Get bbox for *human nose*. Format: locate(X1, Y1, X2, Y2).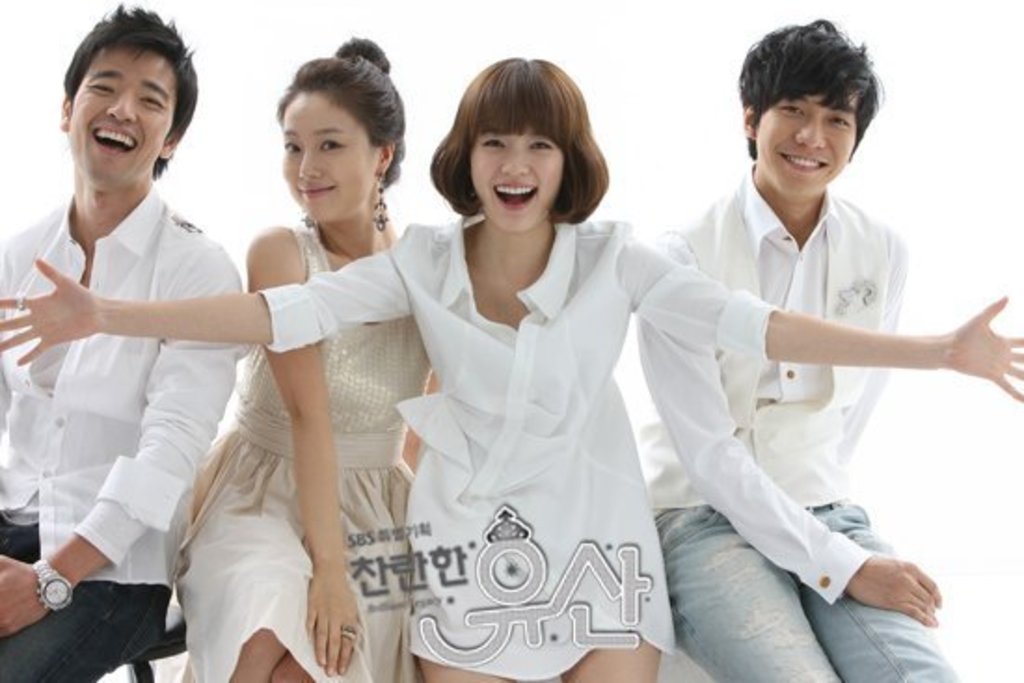
locate(497, 143, 534, 175).
